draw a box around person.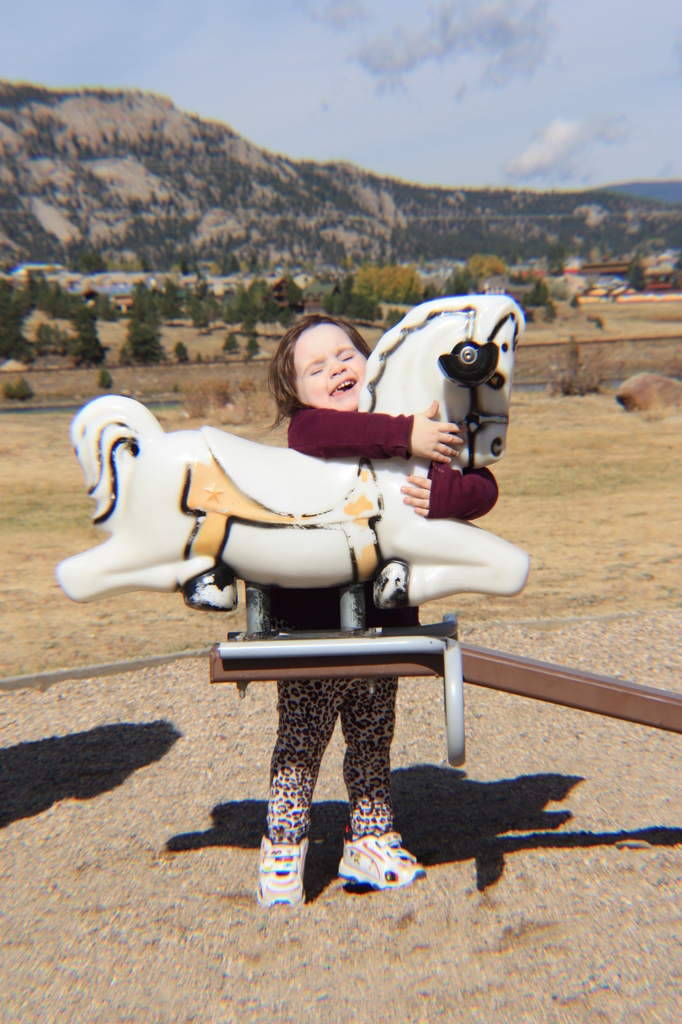
l=236, t=305, r=505, b=922.
